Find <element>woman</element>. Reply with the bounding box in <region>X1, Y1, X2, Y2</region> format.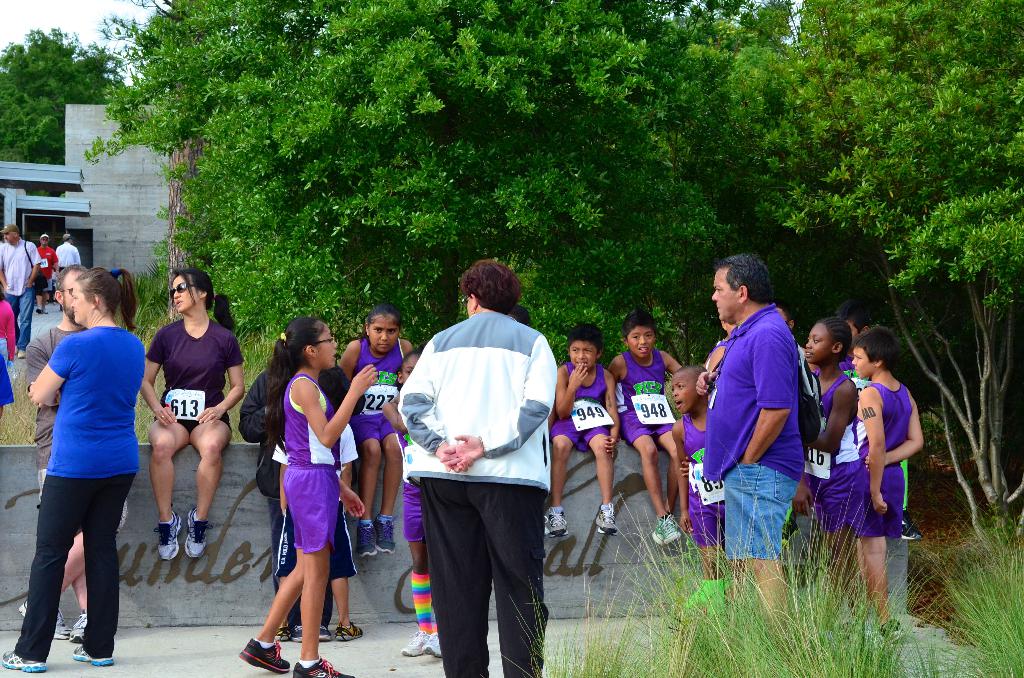
<region>141, 266, 246, 560</region>.
